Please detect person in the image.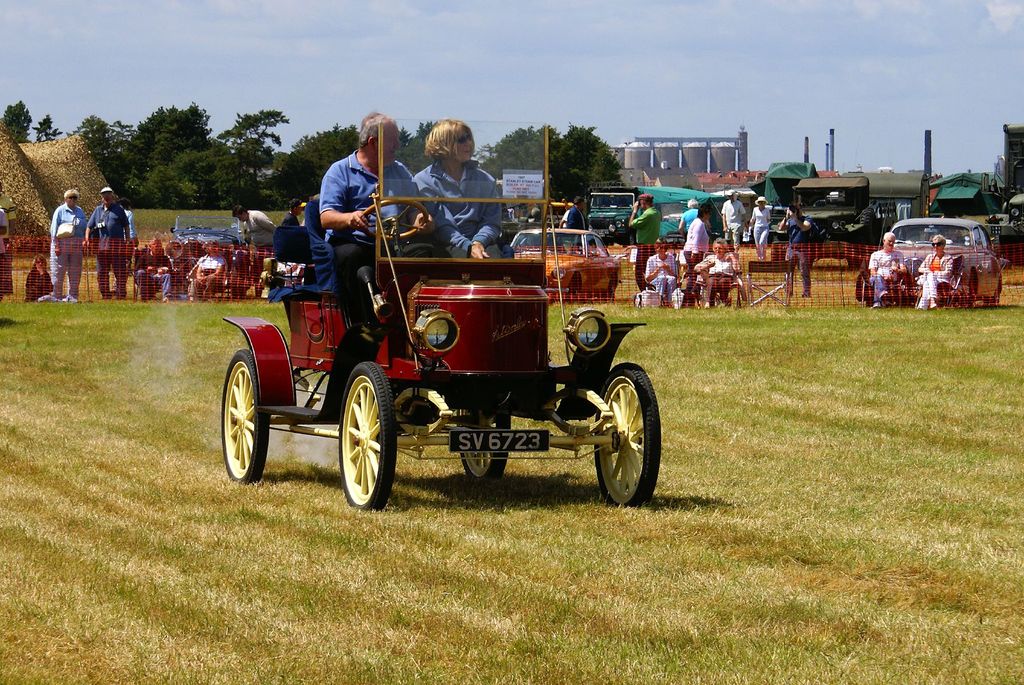
{"left": 645, "top": 236, "right": 679, "bottom": 307}.
